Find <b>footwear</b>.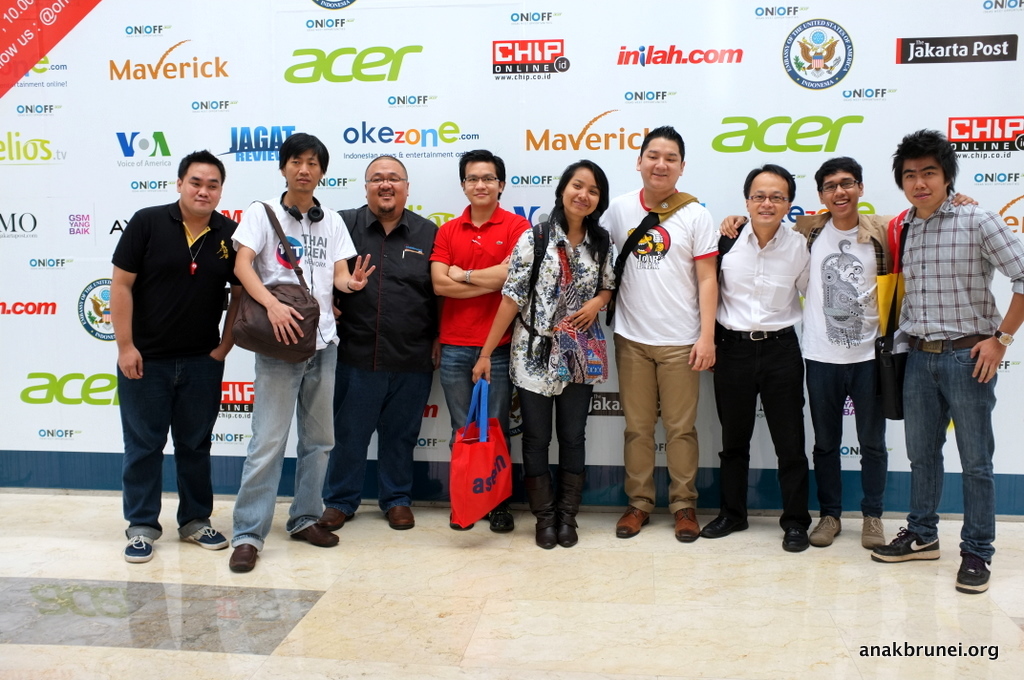
185,526,230,553.
